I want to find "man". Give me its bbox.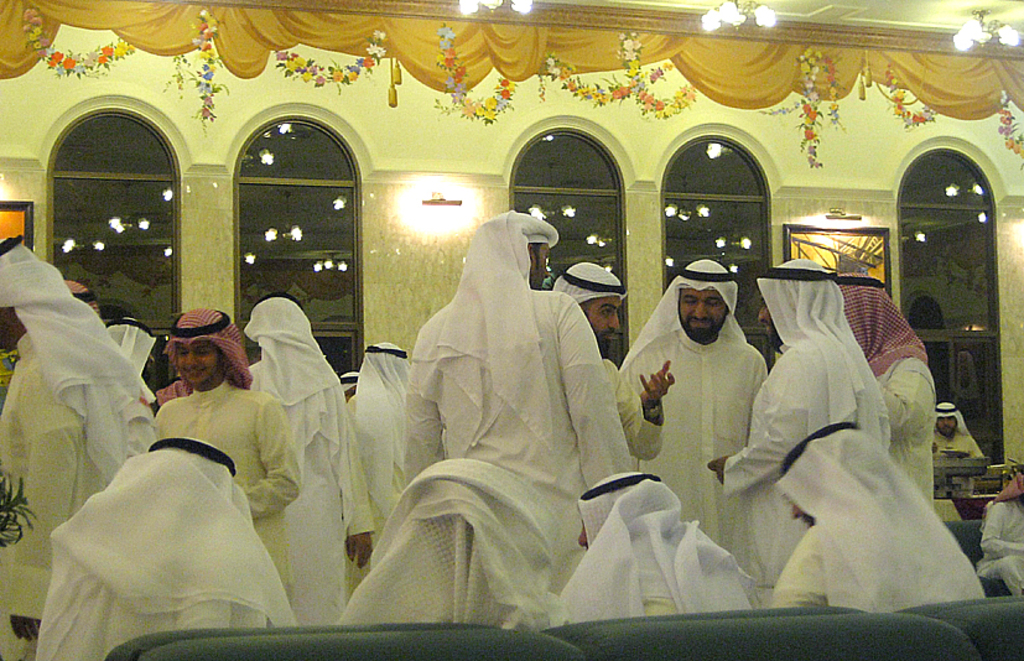
<region>30, 436, 292, 660</region>.
